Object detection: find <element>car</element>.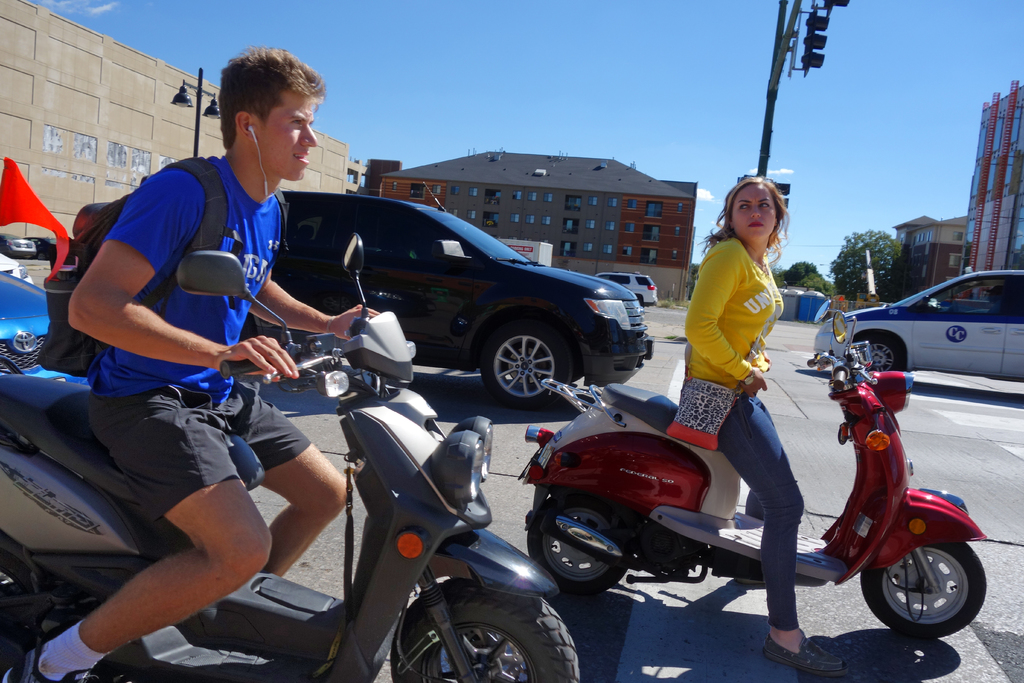
left=0, top=232, right=36, bottom=257.
